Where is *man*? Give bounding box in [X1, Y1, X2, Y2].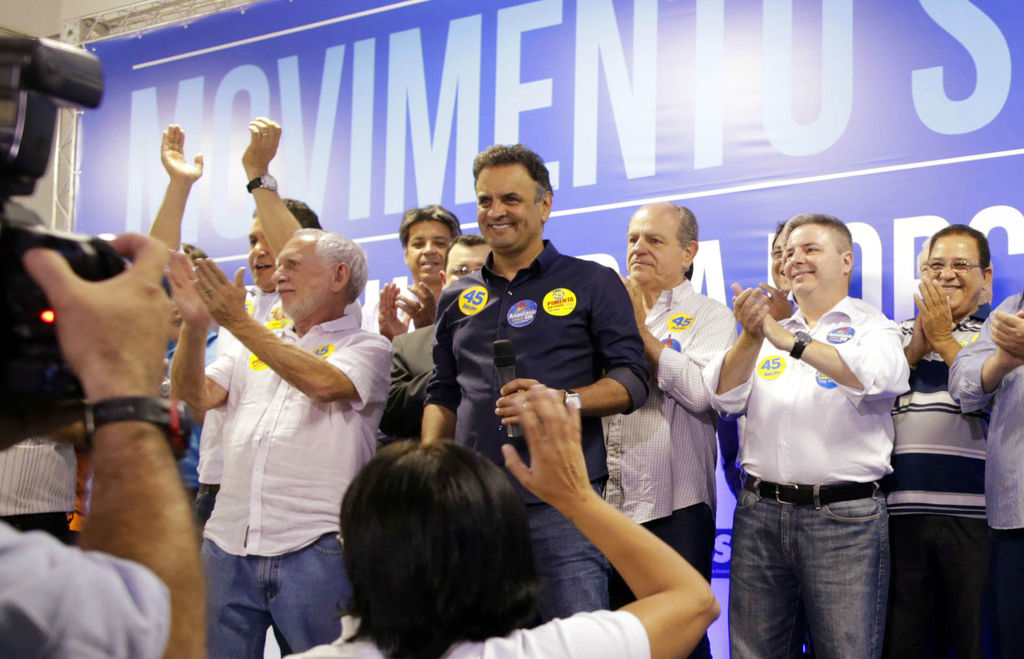
[148, 111, 326, 537].
